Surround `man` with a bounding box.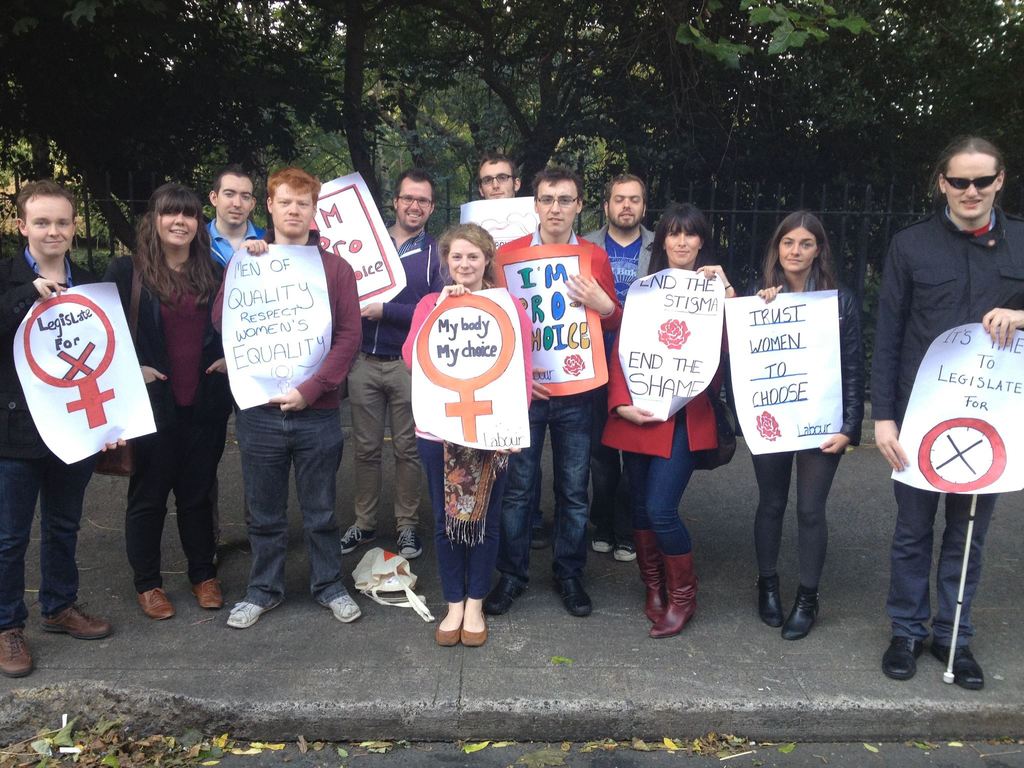
[left=486, top=171, right=612, bottom=617].
